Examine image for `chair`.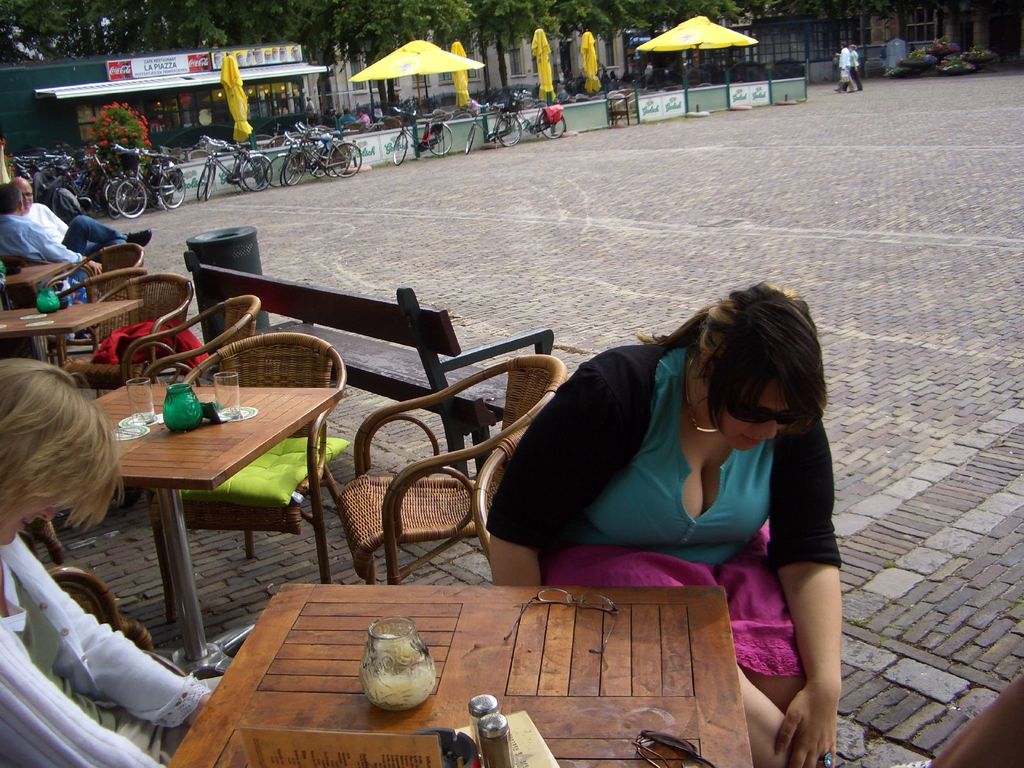
Examination result: [left=0, top=256, right=63, bottom=278].
